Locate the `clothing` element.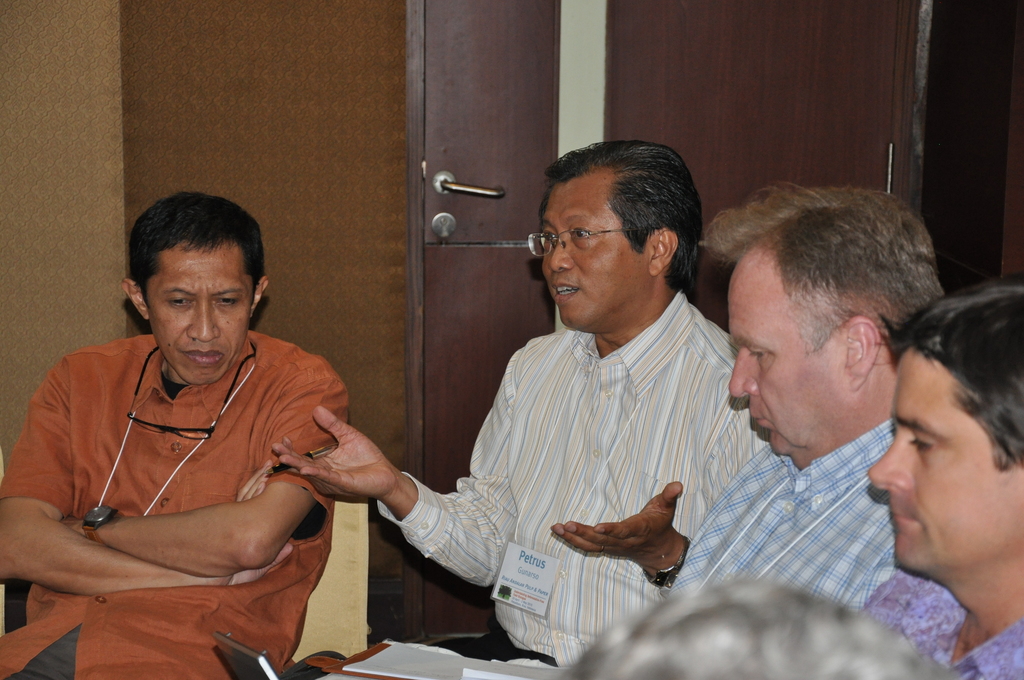
Element bbox: <box>855,564,1023,679</box>.
